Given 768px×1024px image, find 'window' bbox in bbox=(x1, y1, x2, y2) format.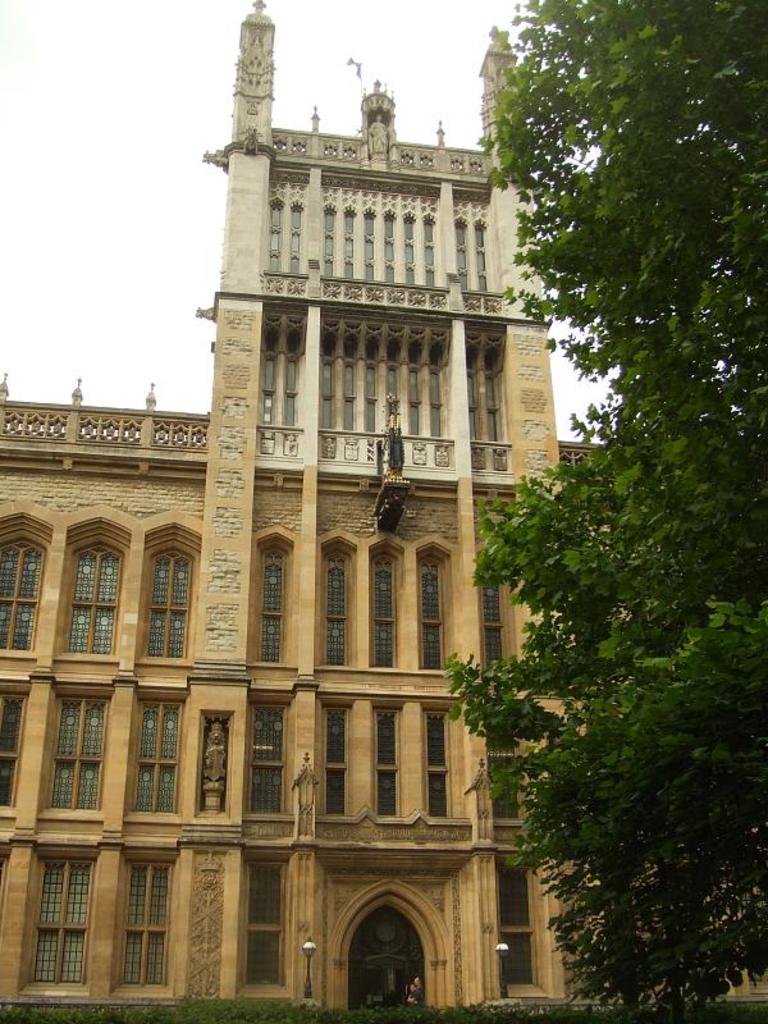
bbox=(493, 852, 557, 995).
